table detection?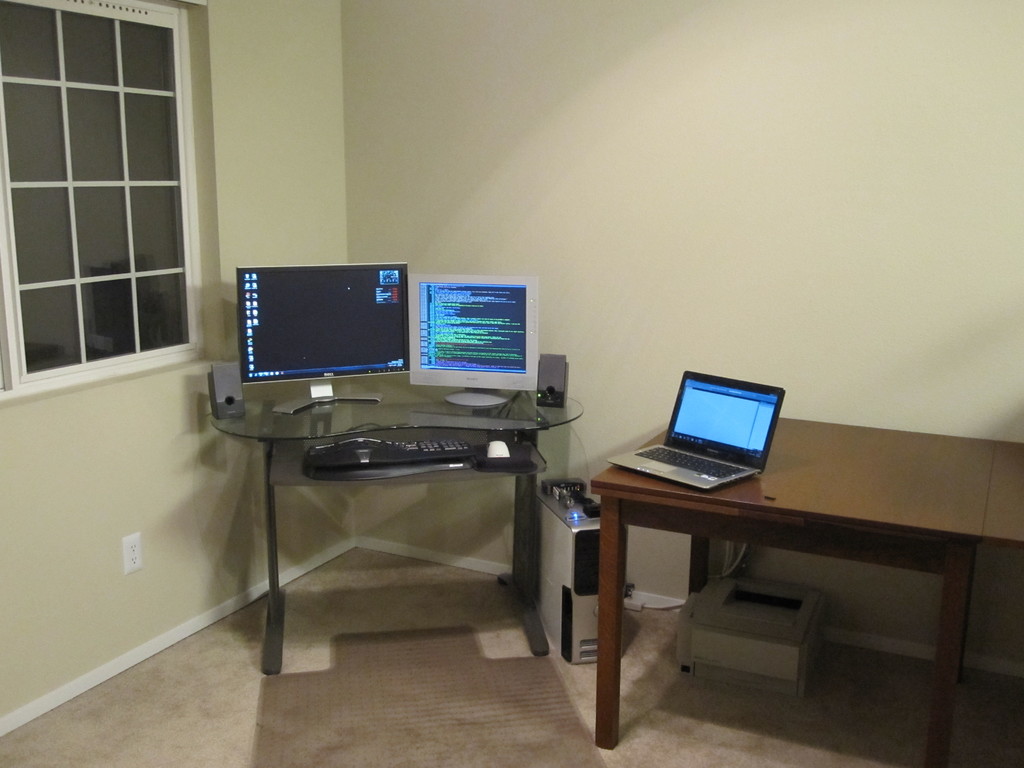
bbox=[202, 371, 588, 685]
